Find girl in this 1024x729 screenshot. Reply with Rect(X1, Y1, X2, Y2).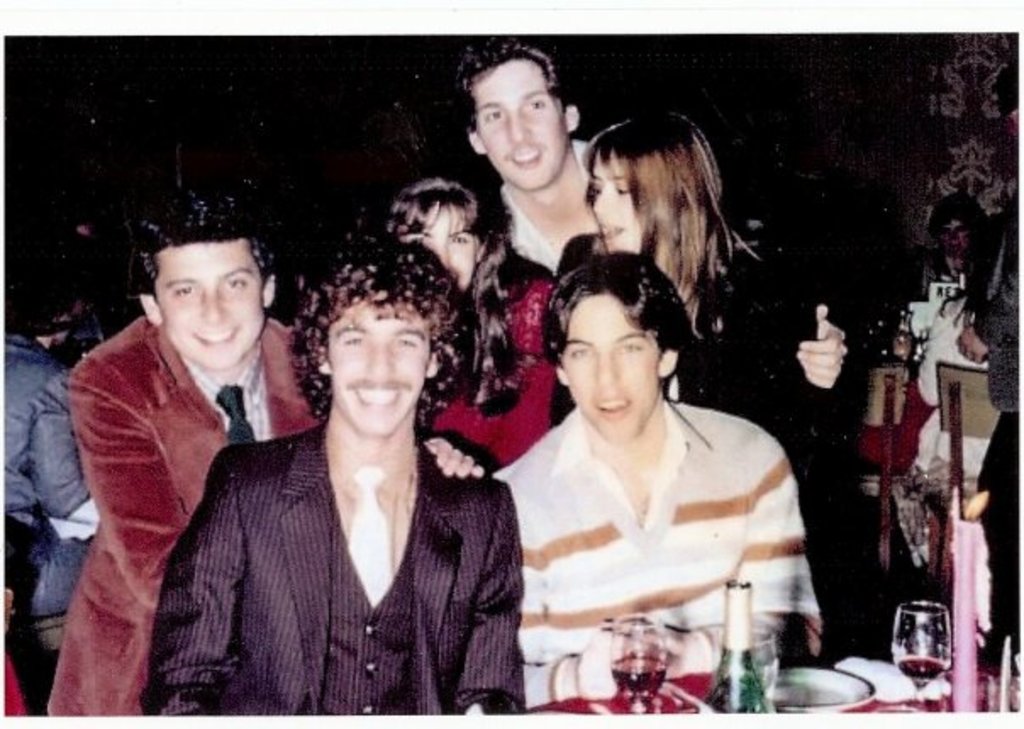
Rect(366, 171, 561, 478).
